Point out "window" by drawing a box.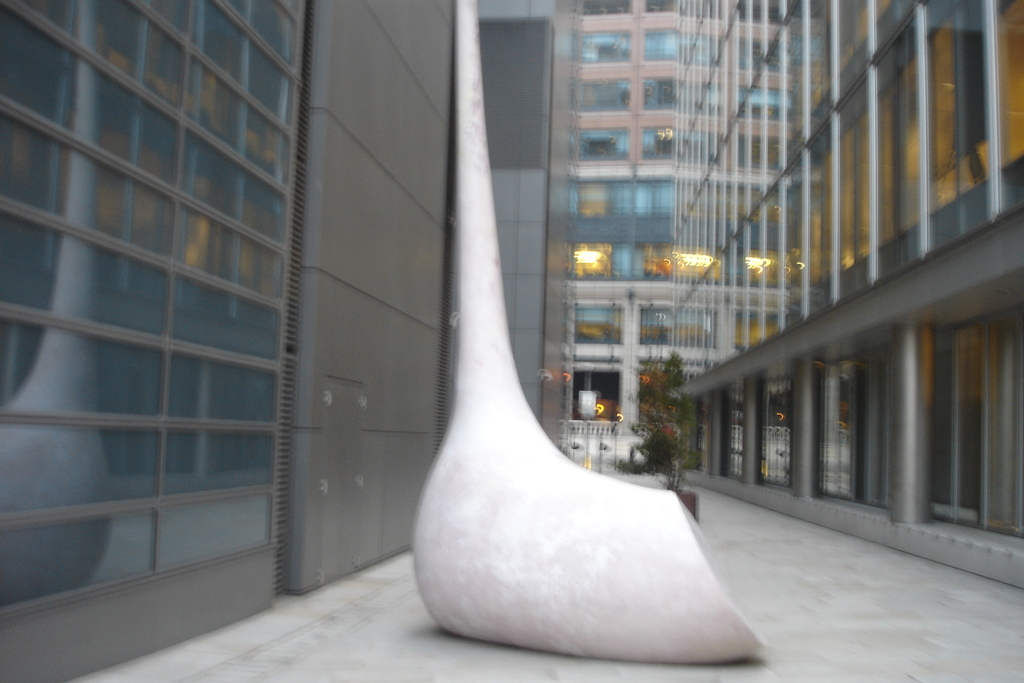
(568, 122, 628, 165).
